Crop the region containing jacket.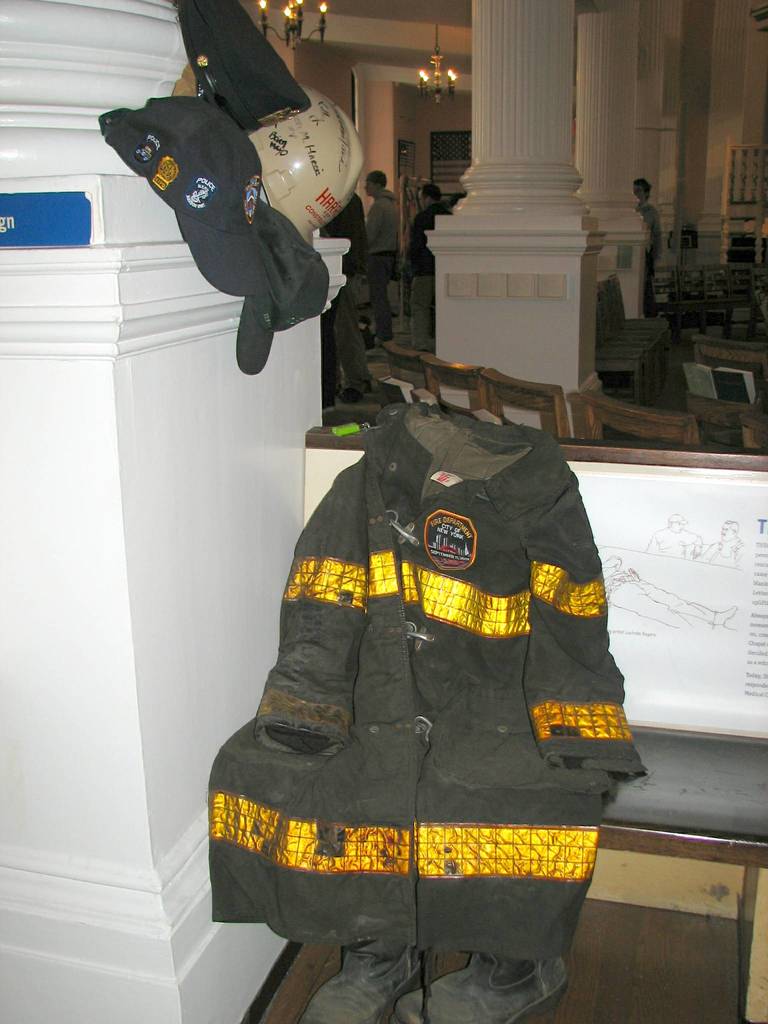
Crop region: Rect(201, 393, 666, 973).
